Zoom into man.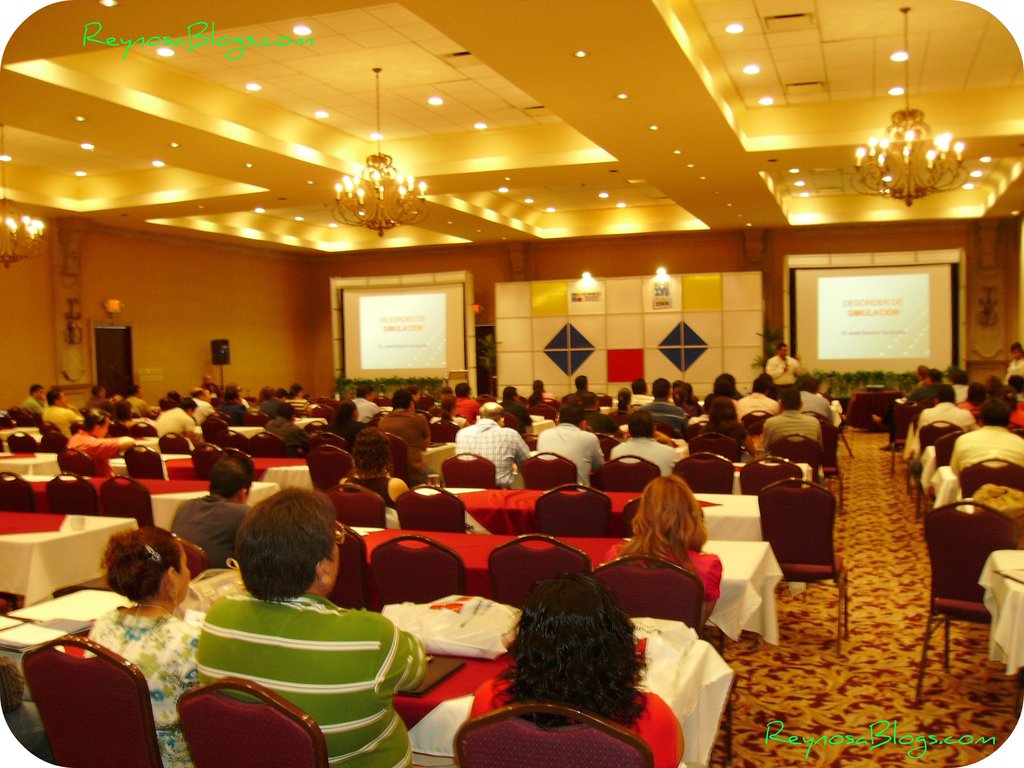
Zoom target: left=193, top=487, right=463, bottom=767.
